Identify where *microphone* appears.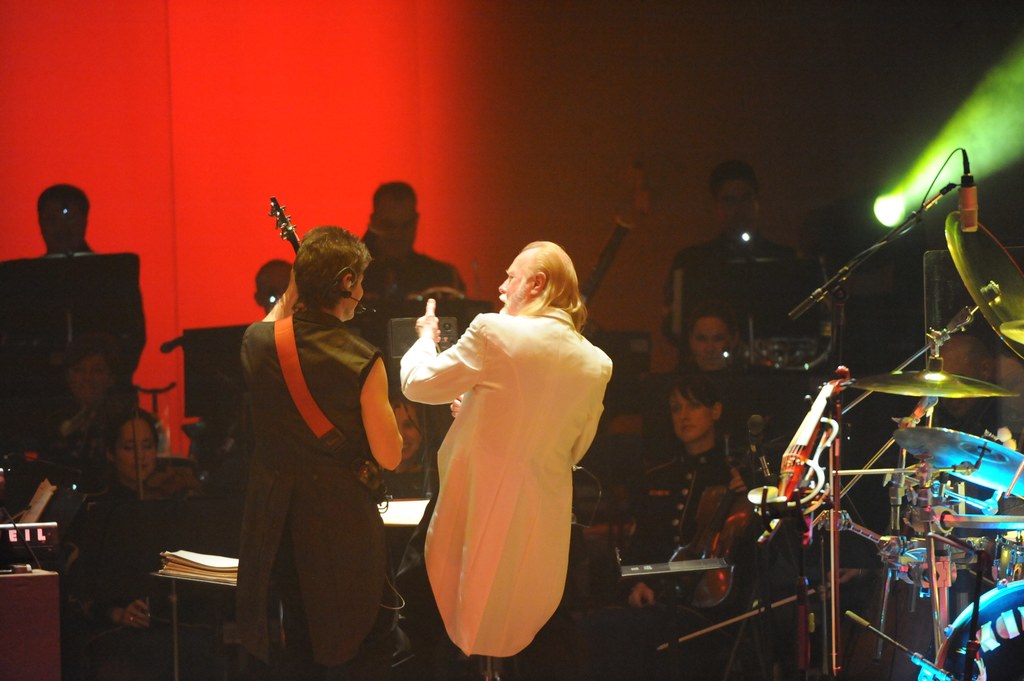
Appears at BBox(957, 173, 980, 232).
